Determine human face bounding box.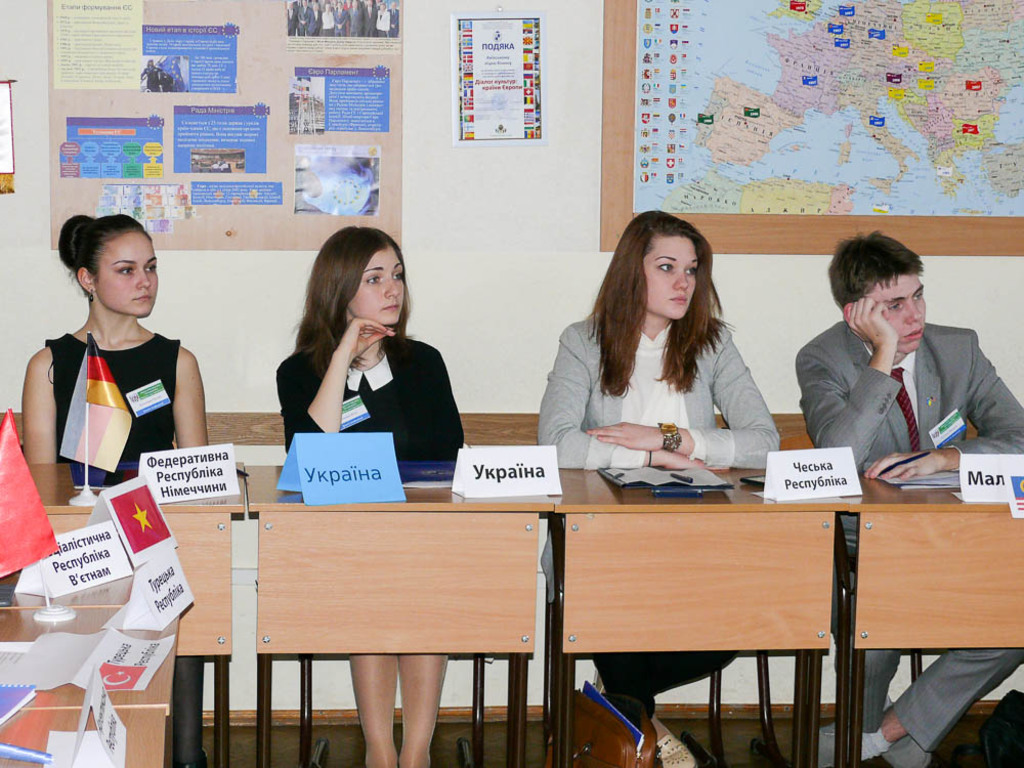
Determined: (x1=352, y1=251, x2=407, y2=328).
